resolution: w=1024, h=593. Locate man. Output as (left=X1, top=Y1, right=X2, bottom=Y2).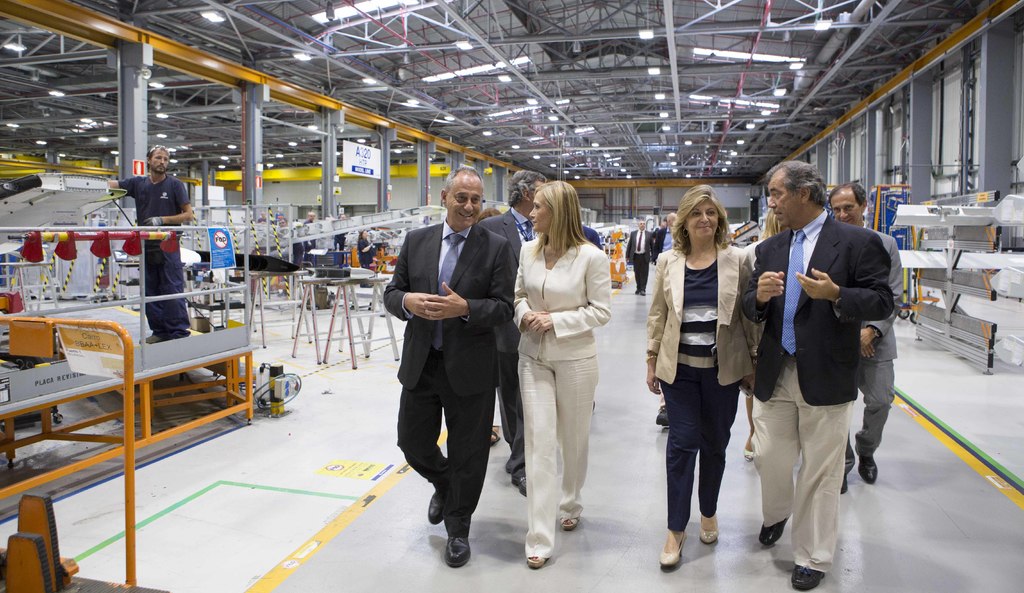
(left=479, top=168, right=553, bottom=489).
